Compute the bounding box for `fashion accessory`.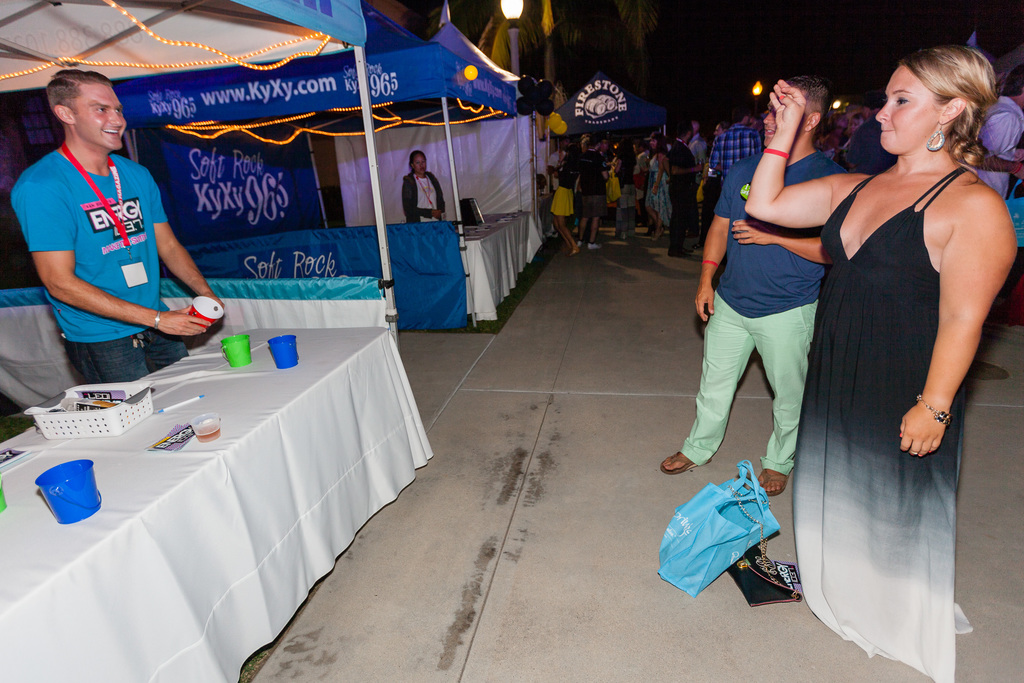
(1010,163,1022,177).
